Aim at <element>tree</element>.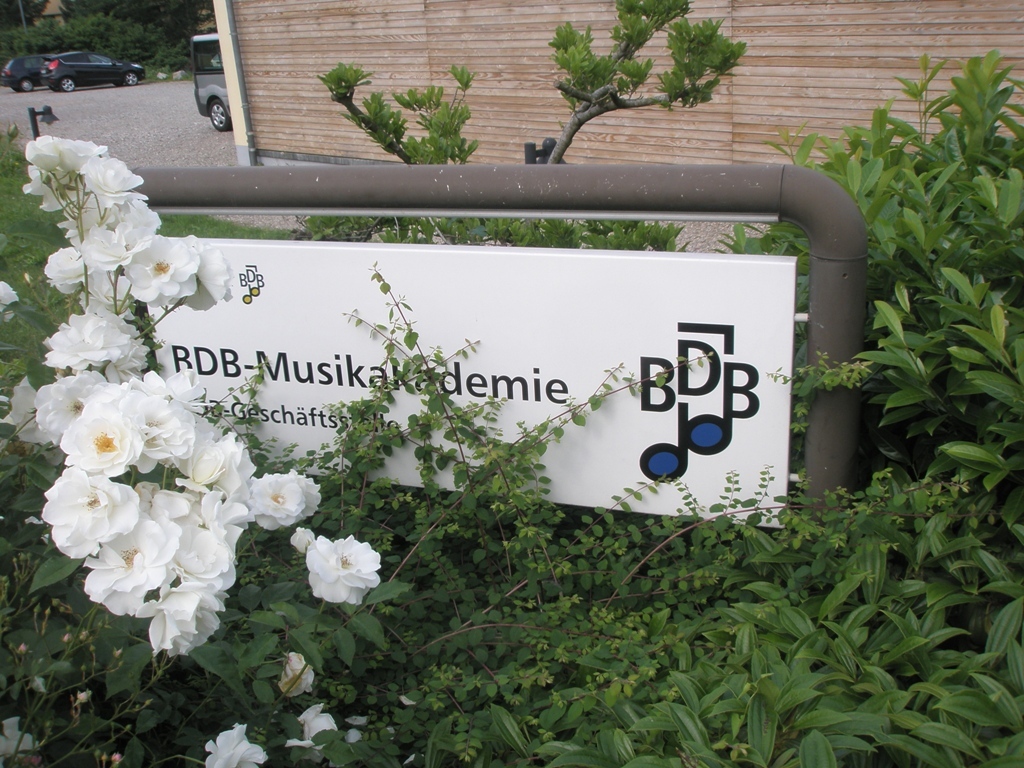
Aimed at Rect(51, 0, 191, 67).
